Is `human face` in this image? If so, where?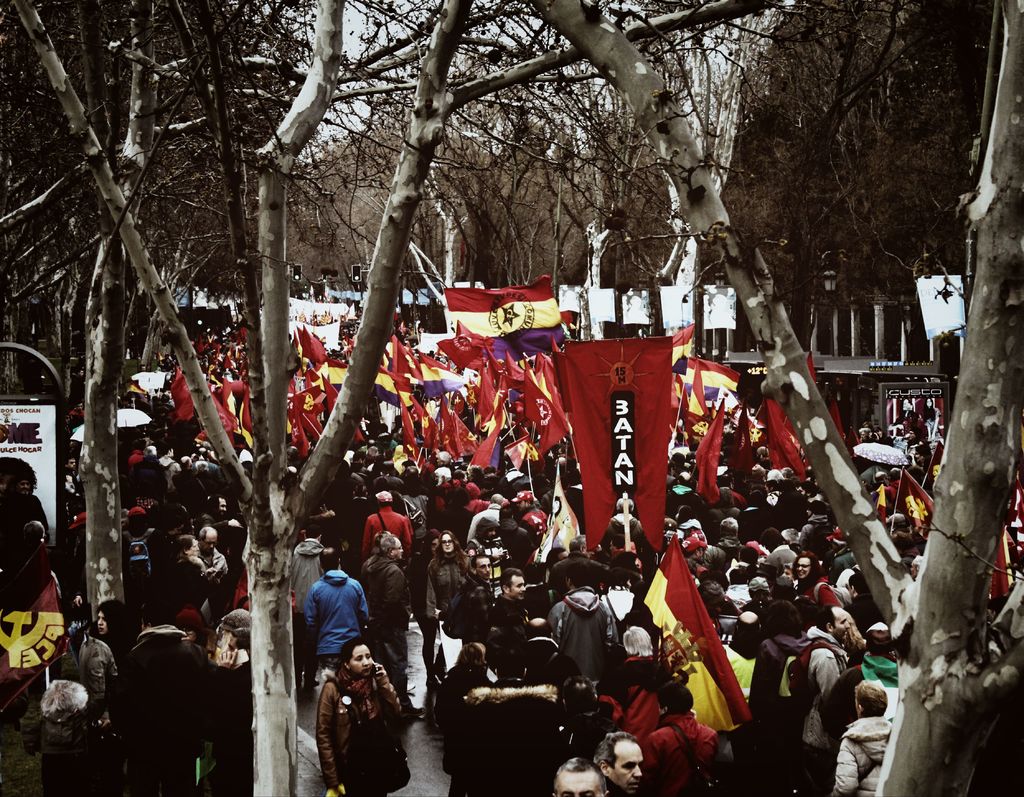
Yes, at left=549, top=768, right=604, bottom=796.
